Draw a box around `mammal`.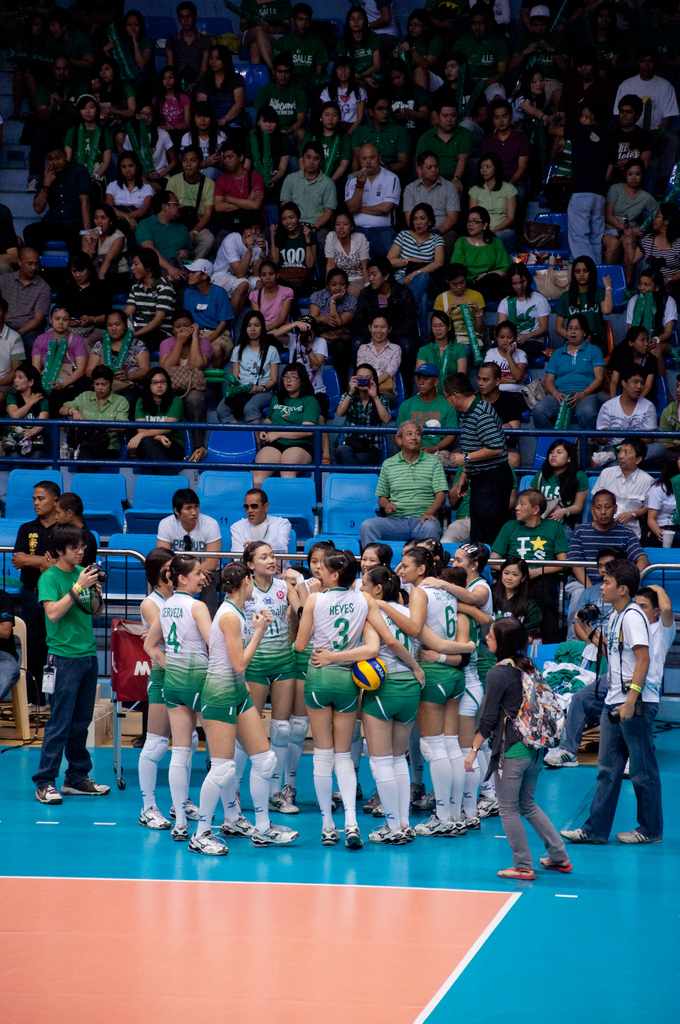
(left=26, top=301, right=86, bottom=399).
